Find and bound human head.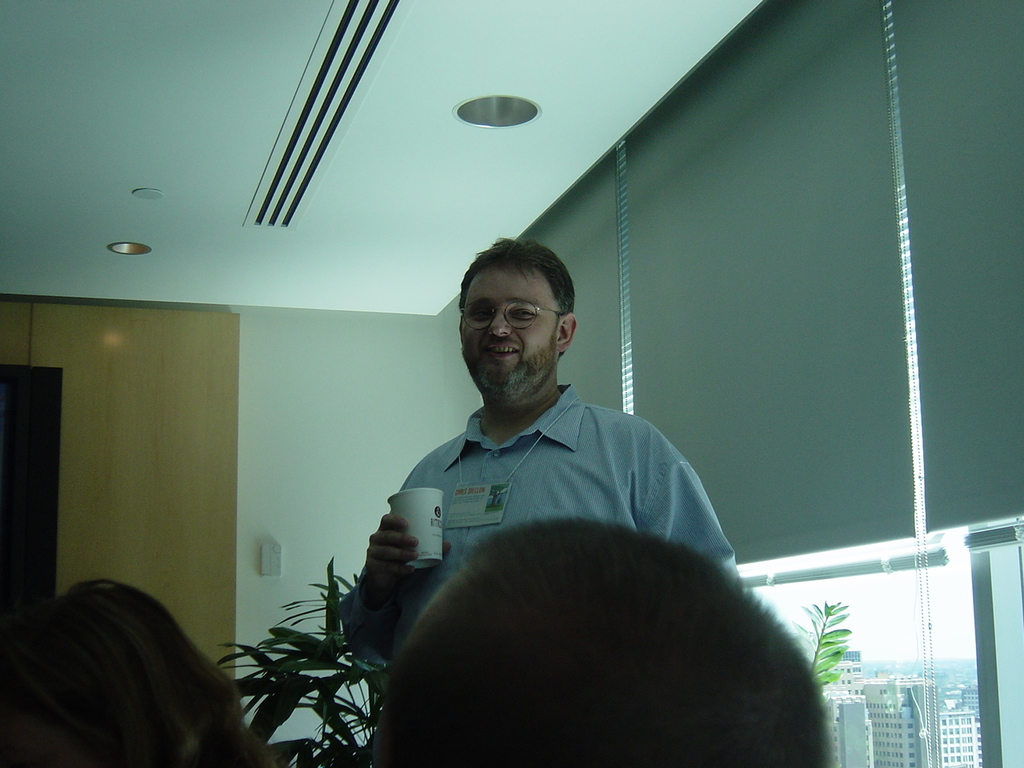
Bound: 47, 577, 210, 737.
